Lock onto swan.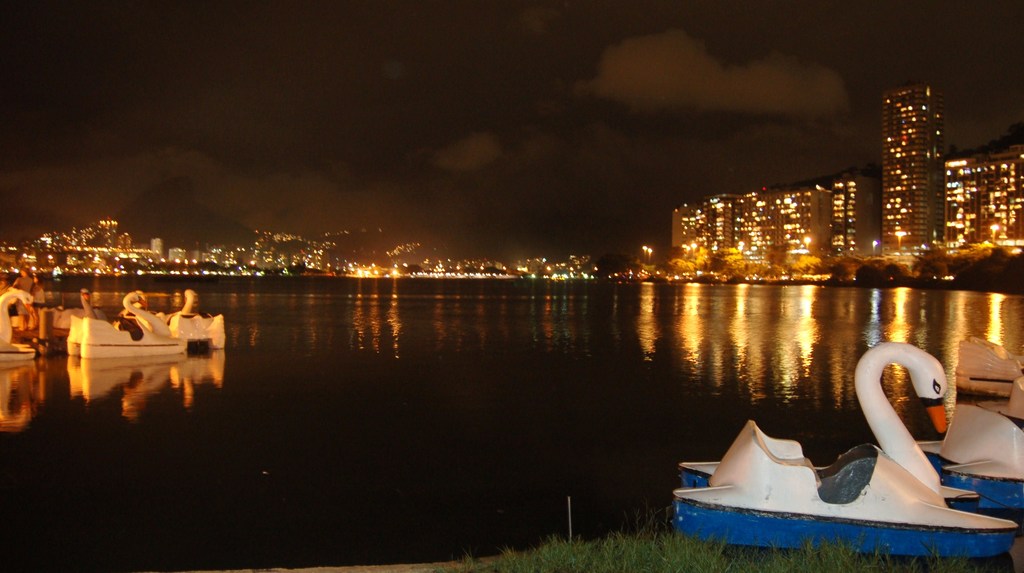
Locked: 52, 287, 105, 329.
